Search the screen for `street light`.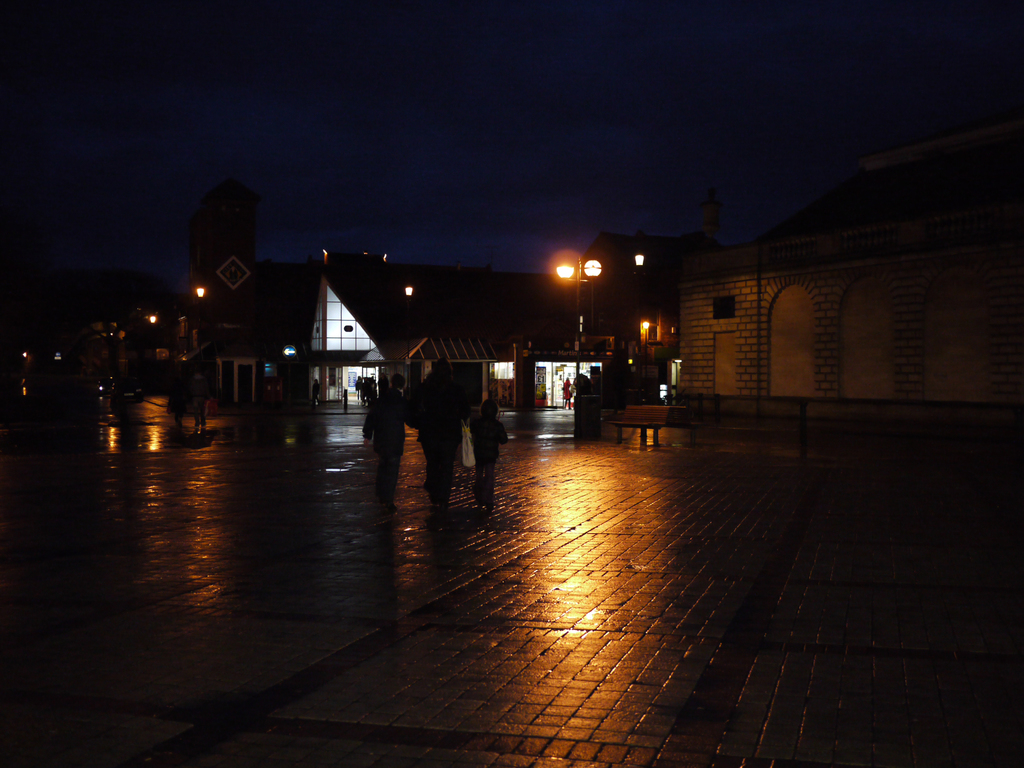
Found at x1=542 y1=232 x2=614 y2=357.
